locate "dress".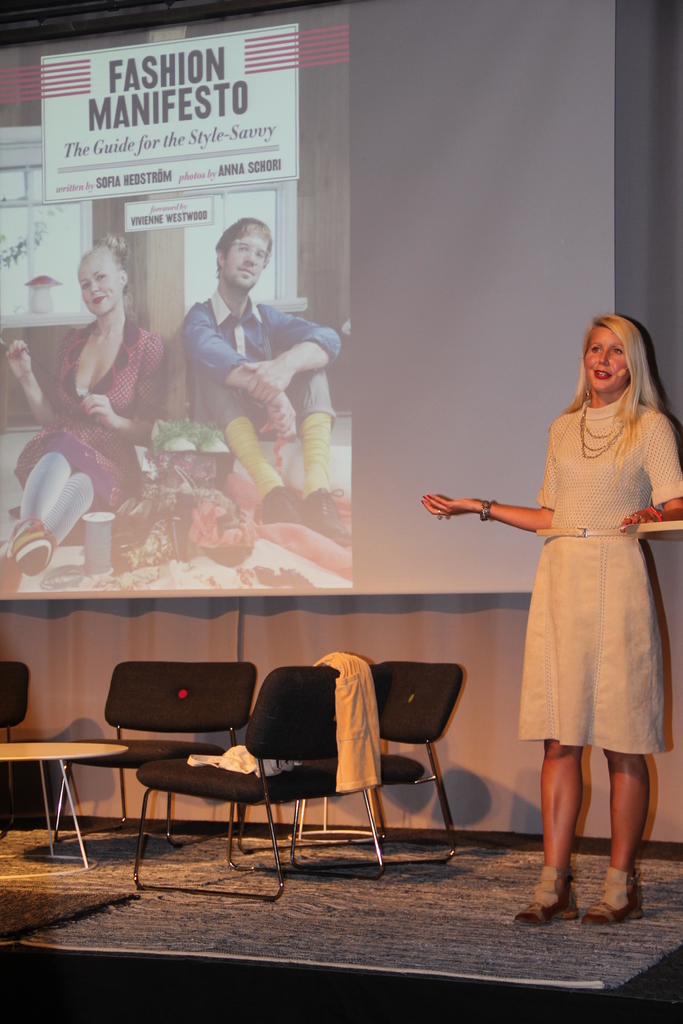
Bounding box: bbox=[479, 399, 664, 739].
